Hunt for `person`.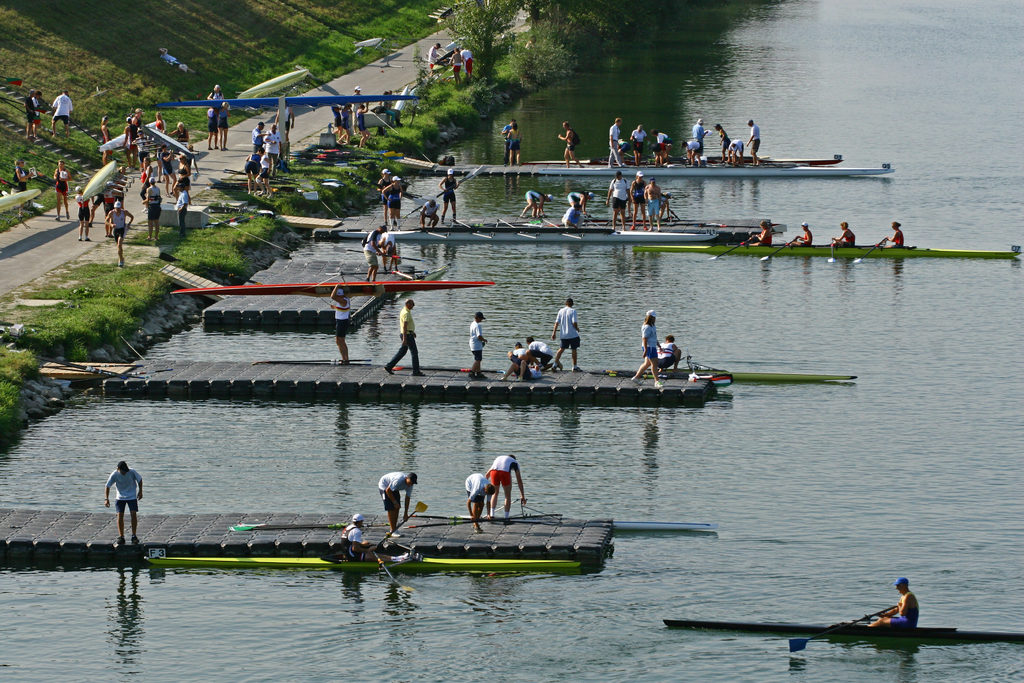
Hunted down at 353:85:371:142.
